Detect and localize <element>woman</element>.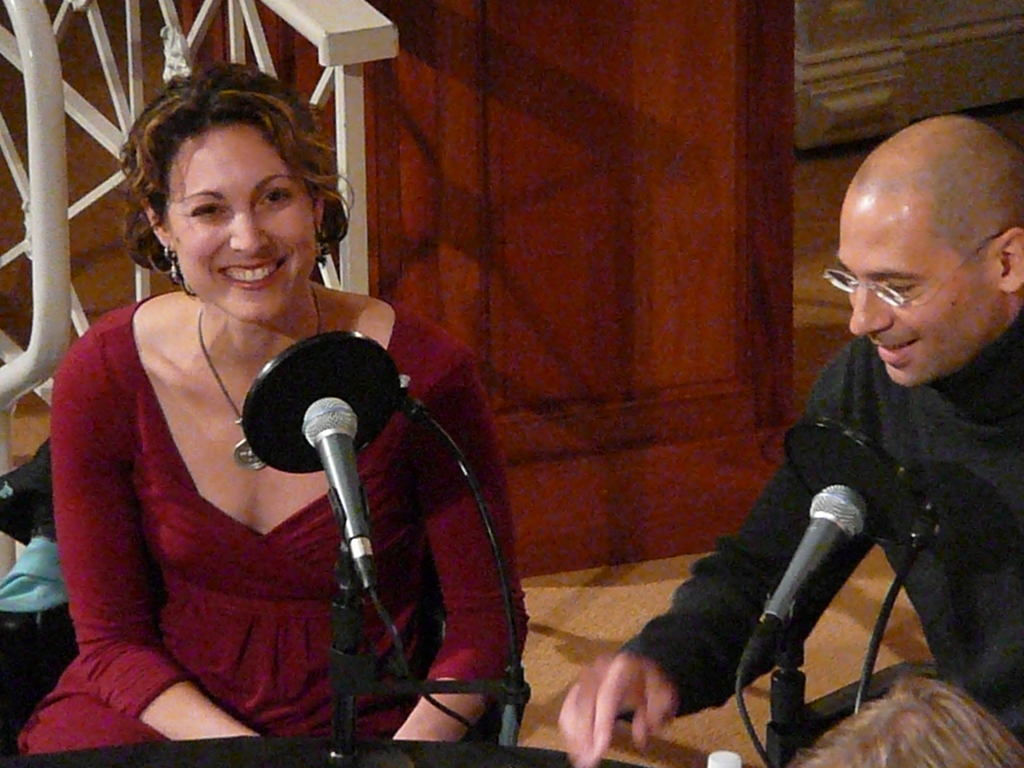
Localized at detection(29, 61, 454, 743).
